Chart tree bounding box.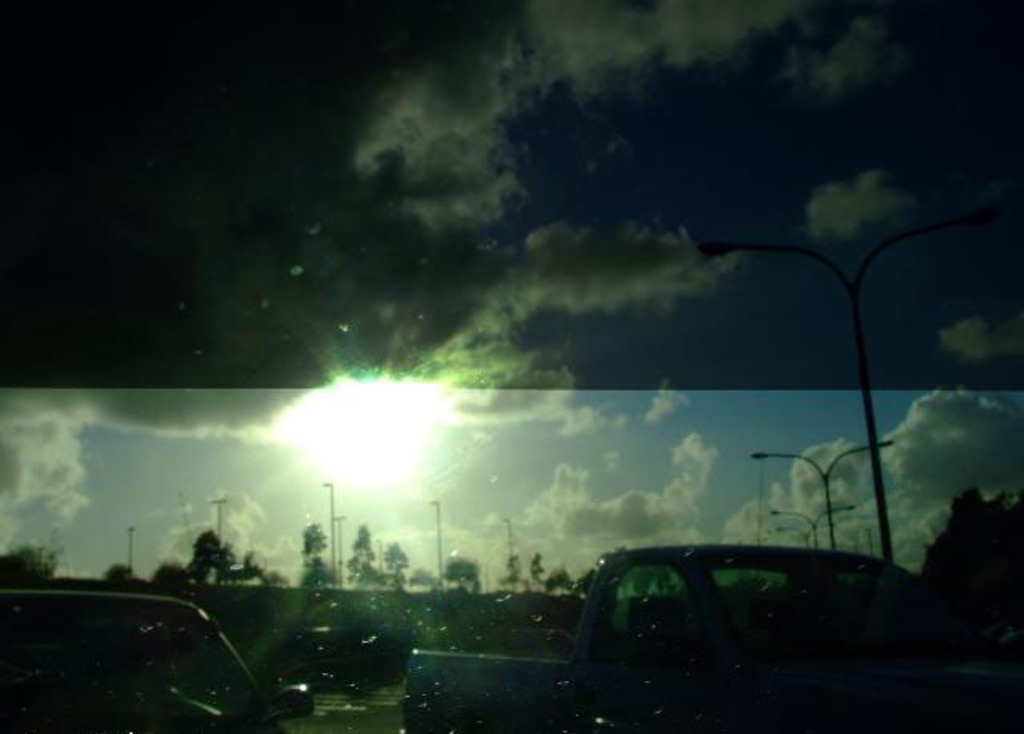
Charted: [left=240, top=552, right=291, bottom=590].
